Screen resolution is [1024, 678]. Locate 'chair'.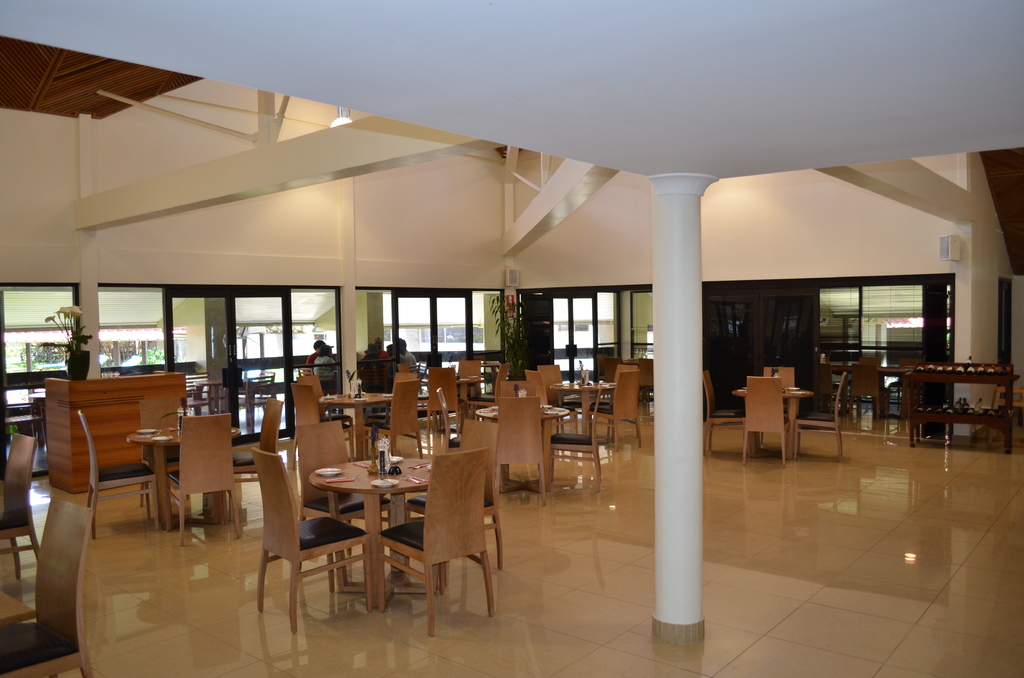
[x1=75, y1=408, x2=160, y2=538].
